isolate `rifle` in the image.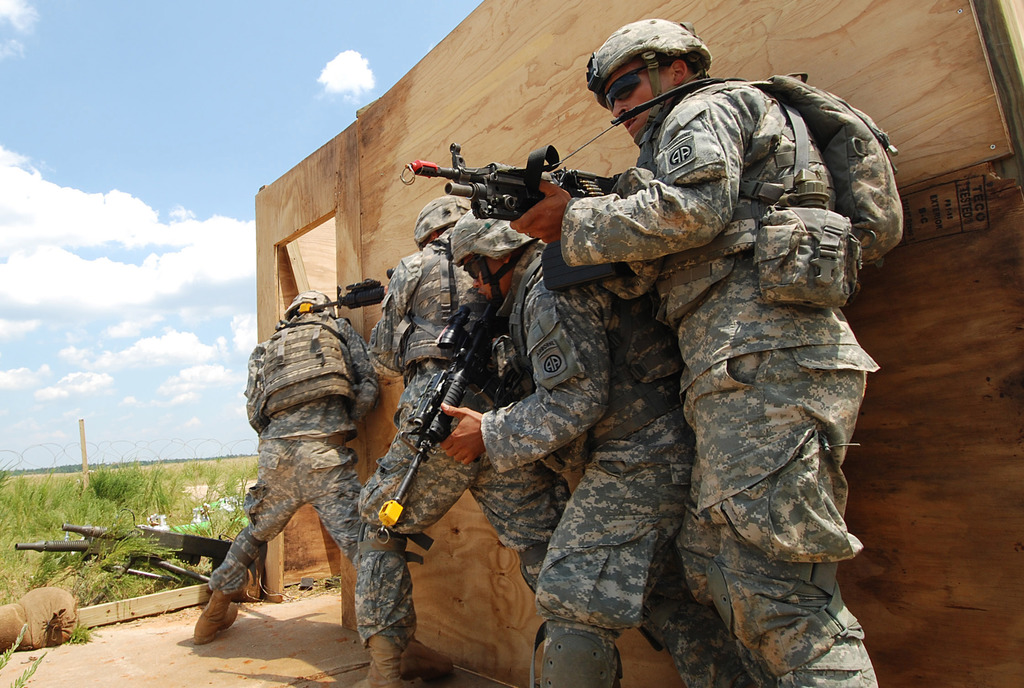
Isolated region: bbox=[59, 515, 240, 573].
